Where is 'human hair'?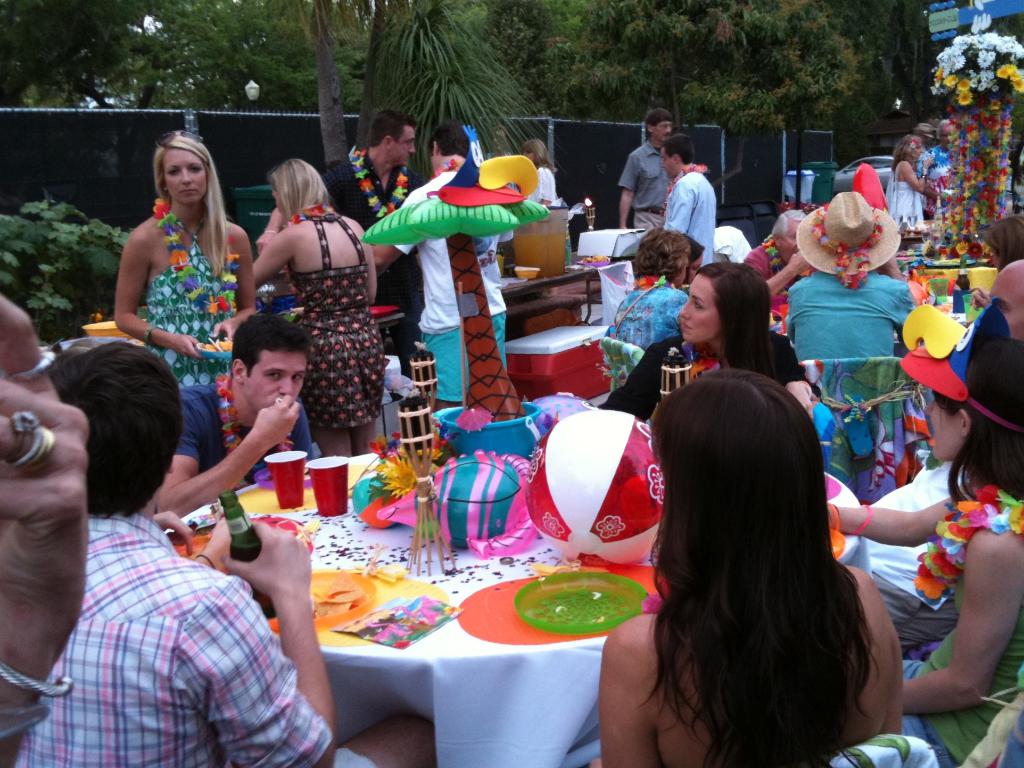
[x1=365, y1=104, x2=419, y2=143].
